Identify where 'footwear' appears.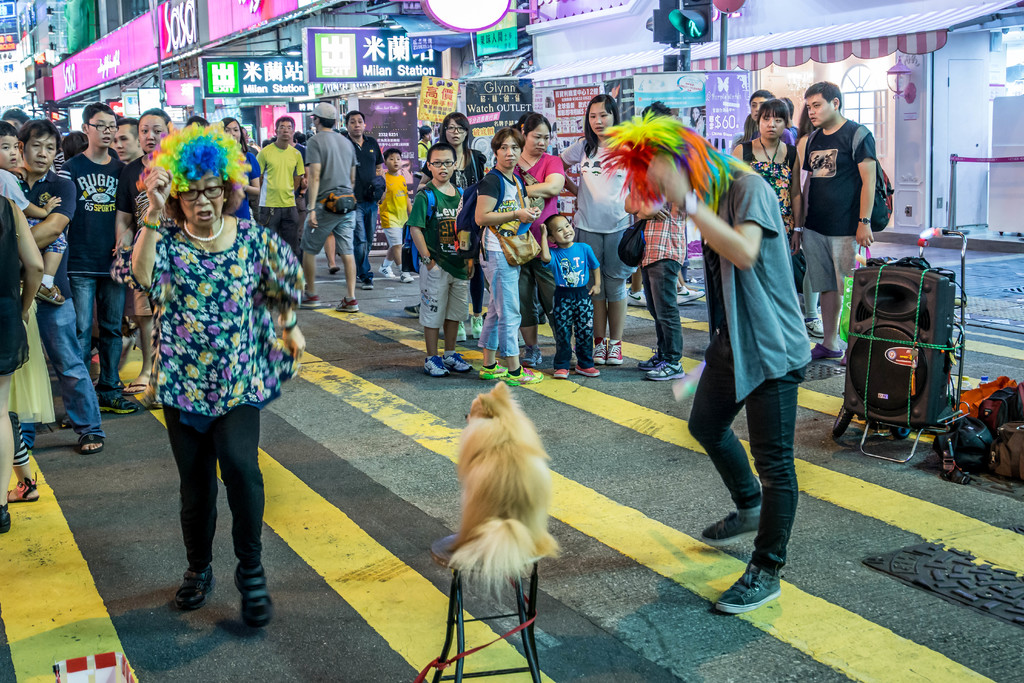
Appears at left=626, top=286, right=647, bottom=310.
